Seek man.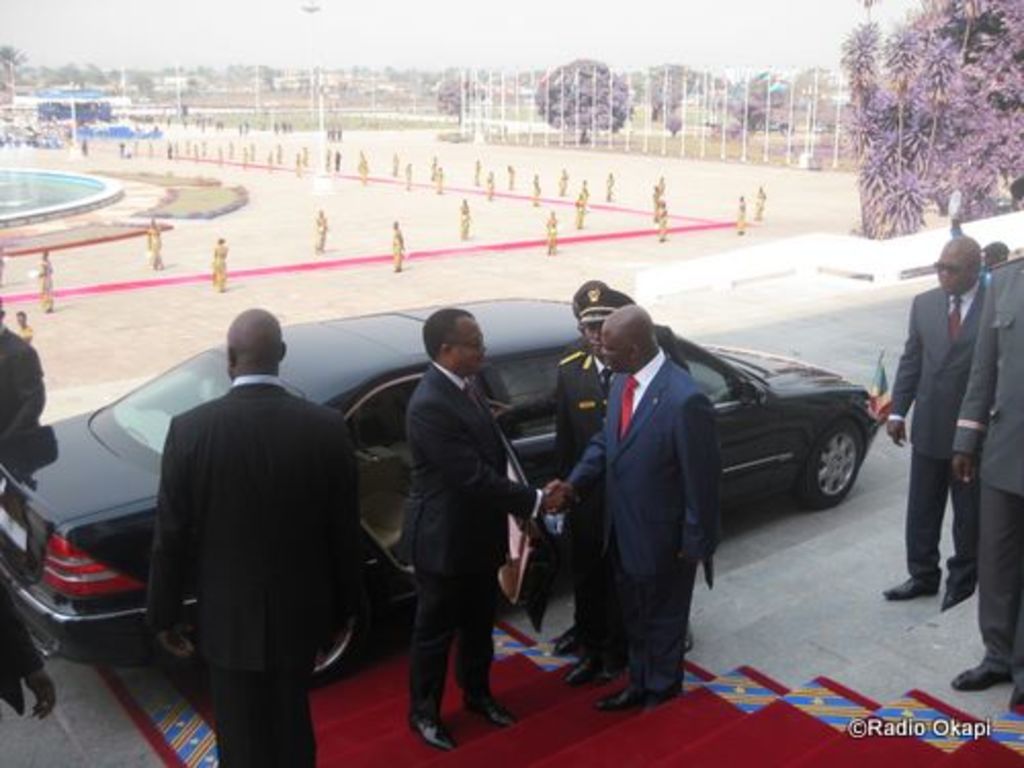
box=[578, 182, 590, 227].
